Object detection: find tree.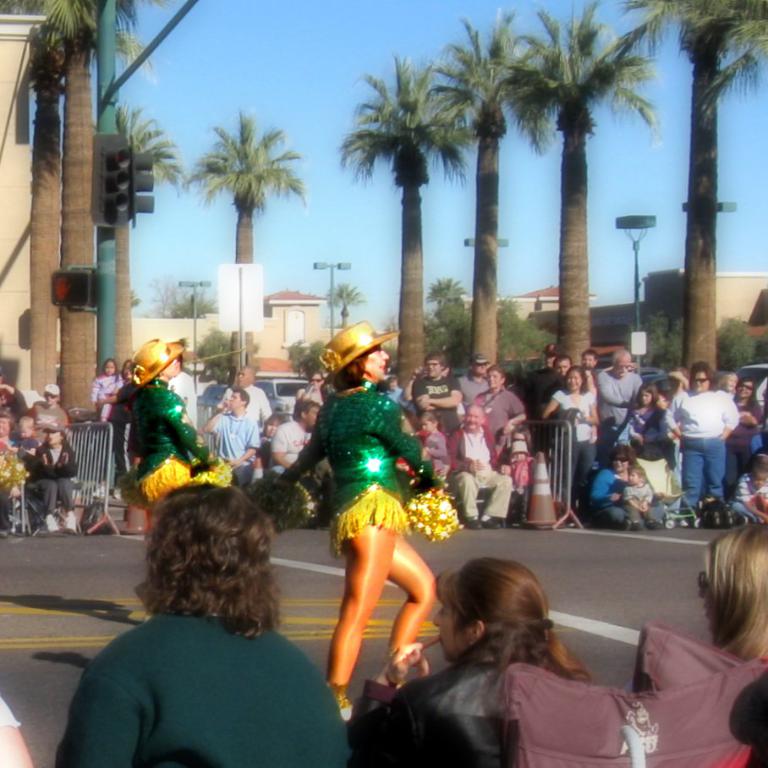
<box>39,0,167,418</box>.
